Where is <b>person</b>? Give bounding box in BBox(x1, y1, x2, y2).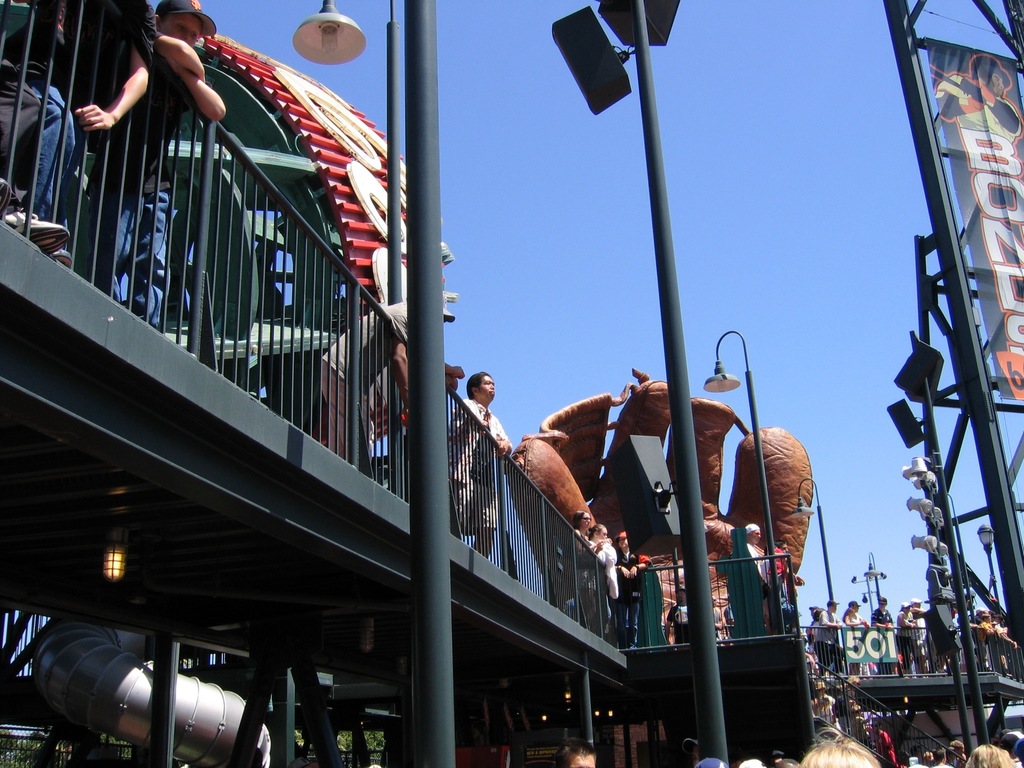
BBox(575, 510, 606, 623).
